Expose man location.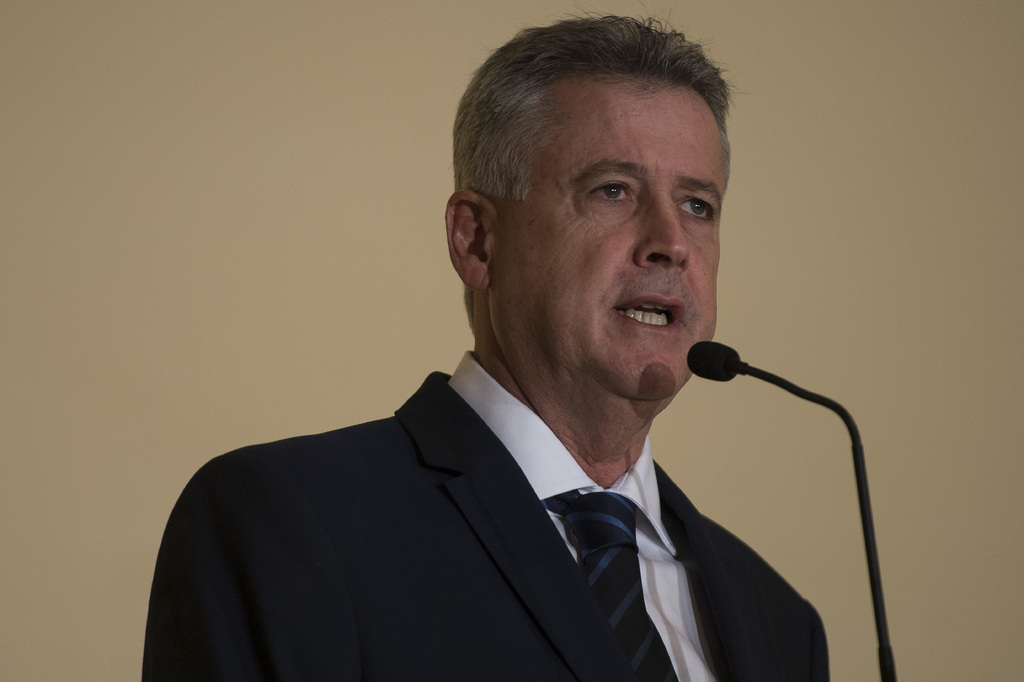
Exposed at 132 51 861 662.
